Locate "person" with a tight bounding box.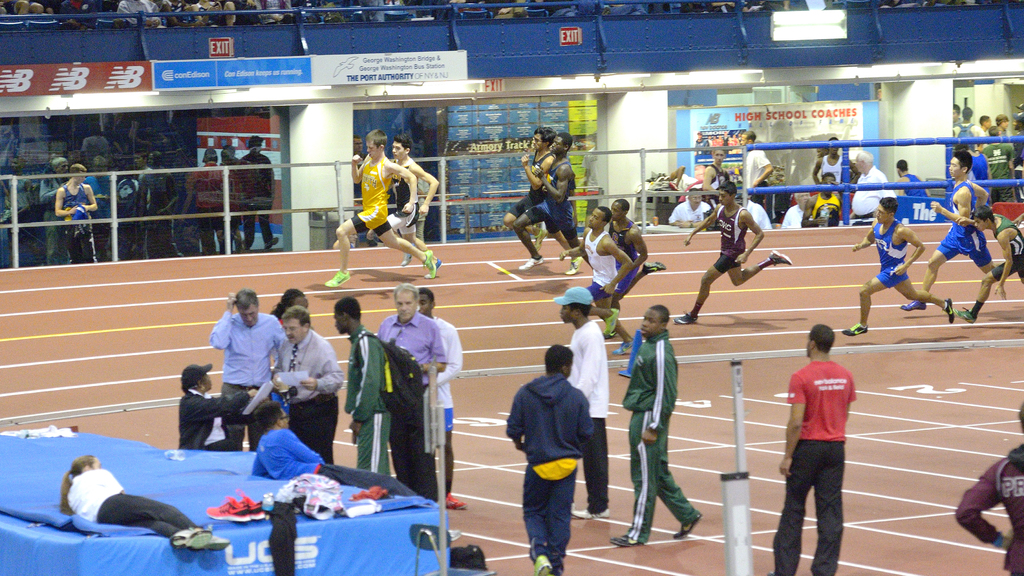
detection(58, 456, 227, 552).
